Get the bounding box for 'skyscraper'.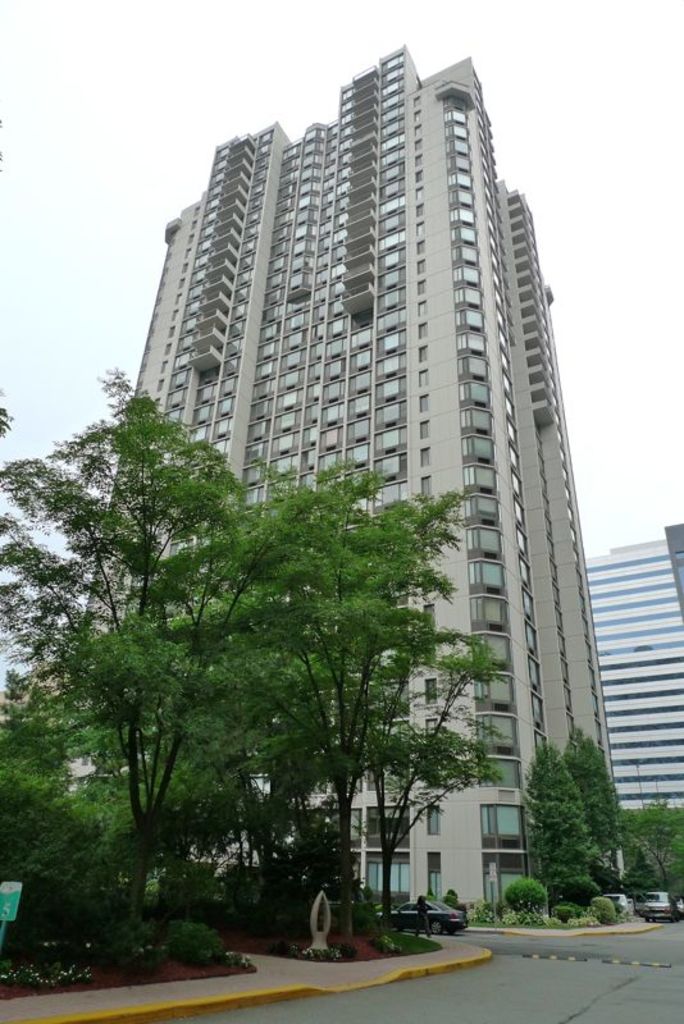
(left=35, top=36, right=628, bottom=932).
